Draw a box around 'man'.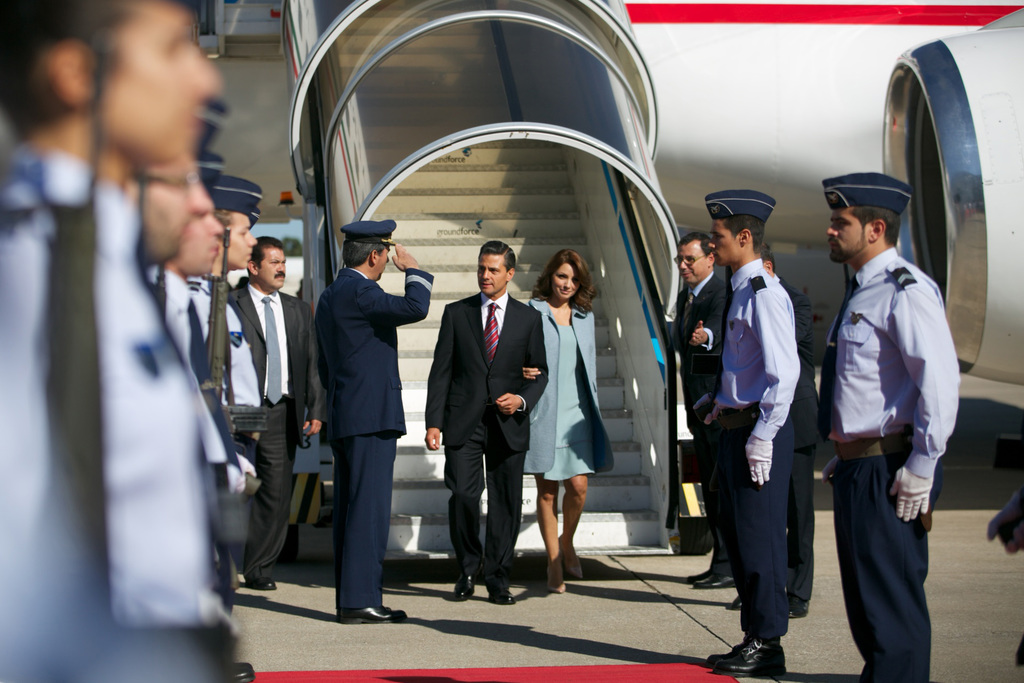
crop(419, 238, 551, 605).
